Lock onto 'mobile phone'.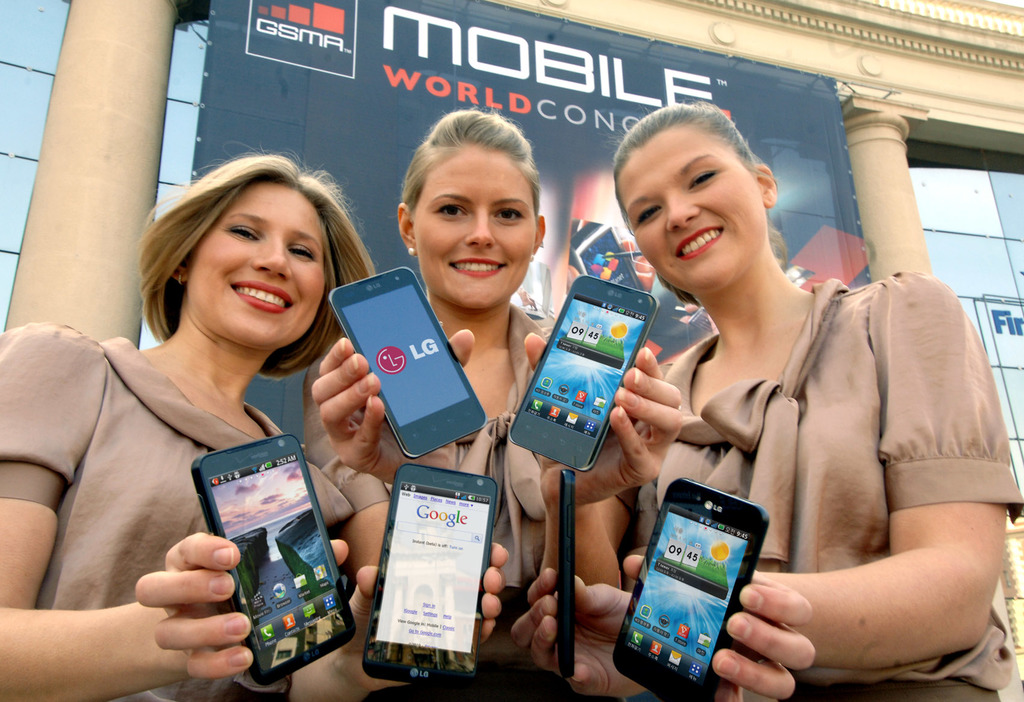
Locked: <box>554,470,575,679</box>.
